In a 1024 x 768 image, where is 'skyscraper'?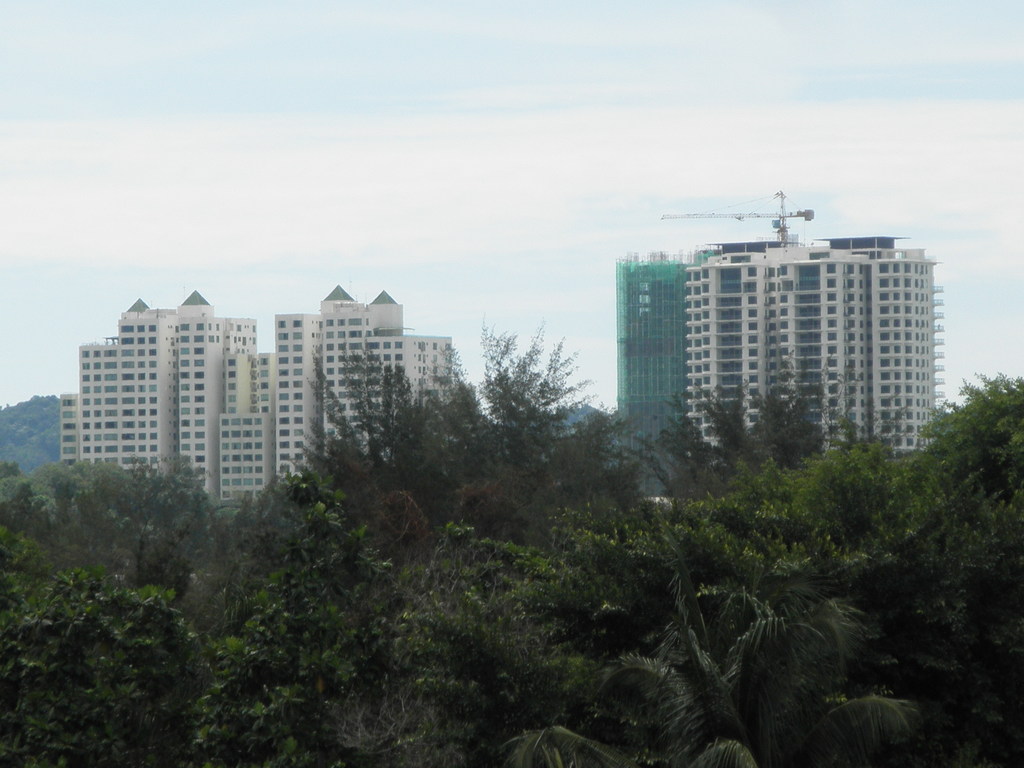
bbox(269, 284, 457, 483).
